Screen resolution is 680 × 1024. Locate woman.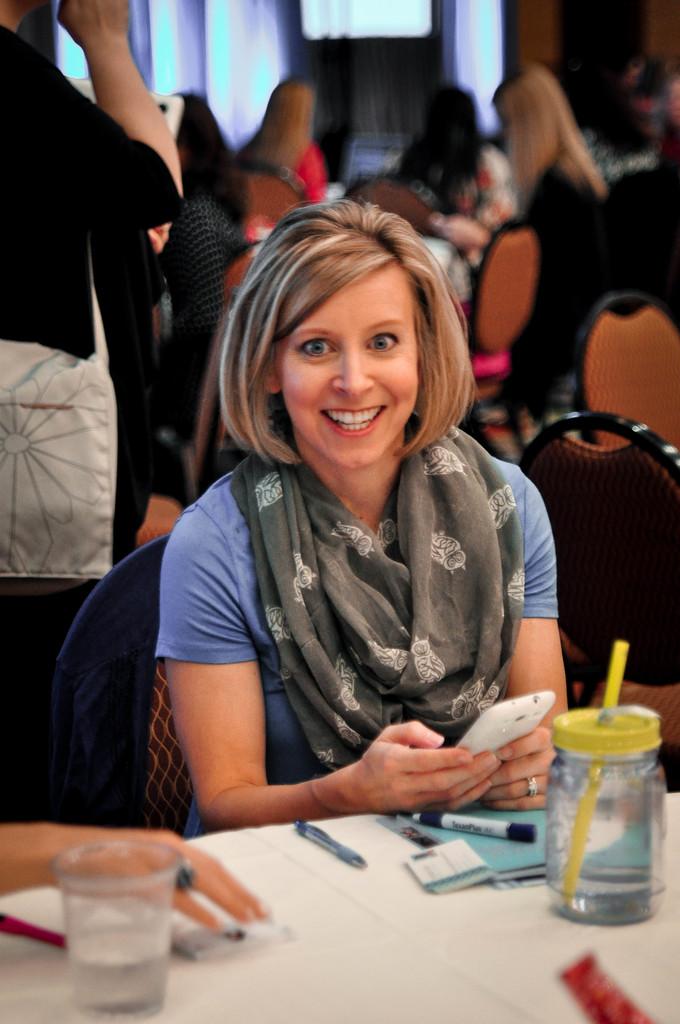
80 168 585 863.
